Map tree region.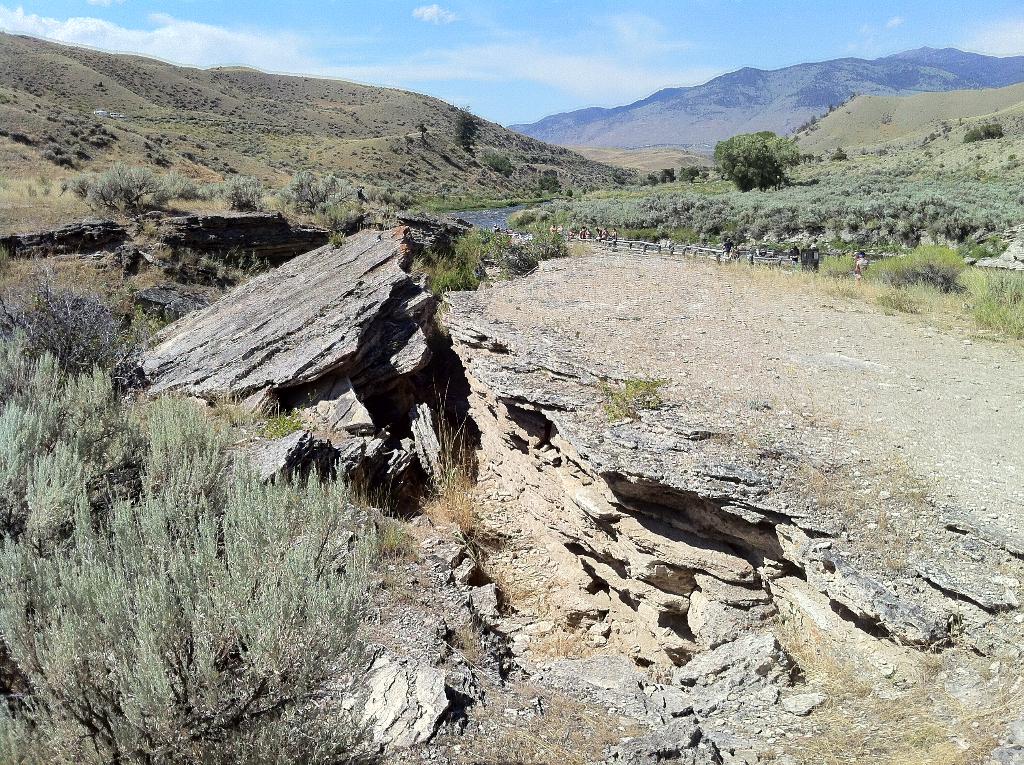
Mapped to (x1=539, y1=163, x2=563, y2=185).
